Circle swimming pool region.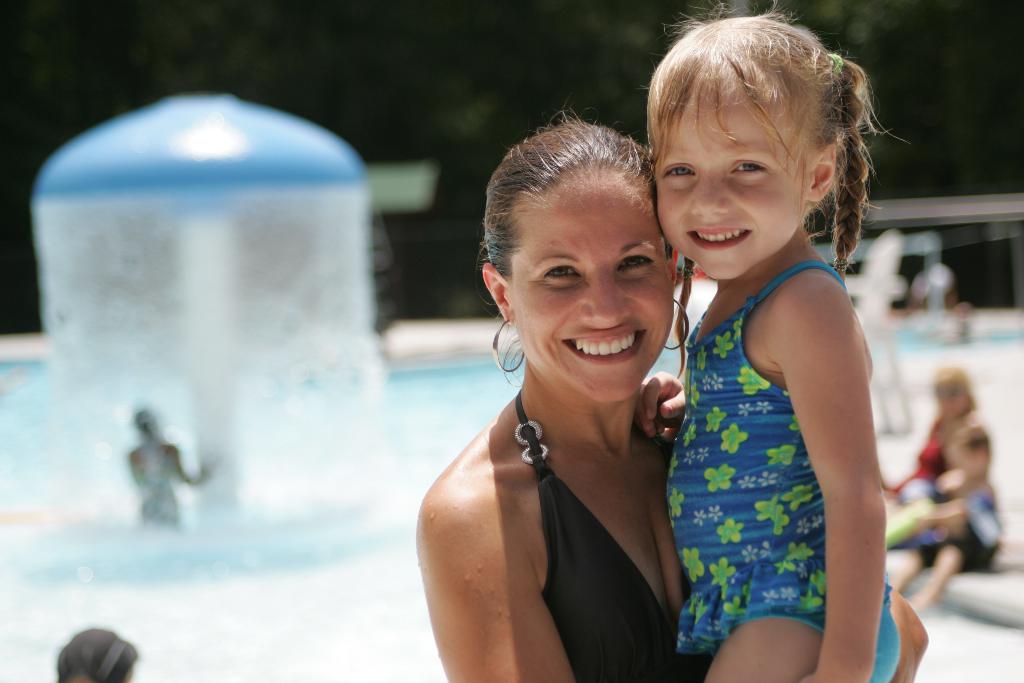
Region: <bbox>0, 327, 1023, 682</bbox>.
